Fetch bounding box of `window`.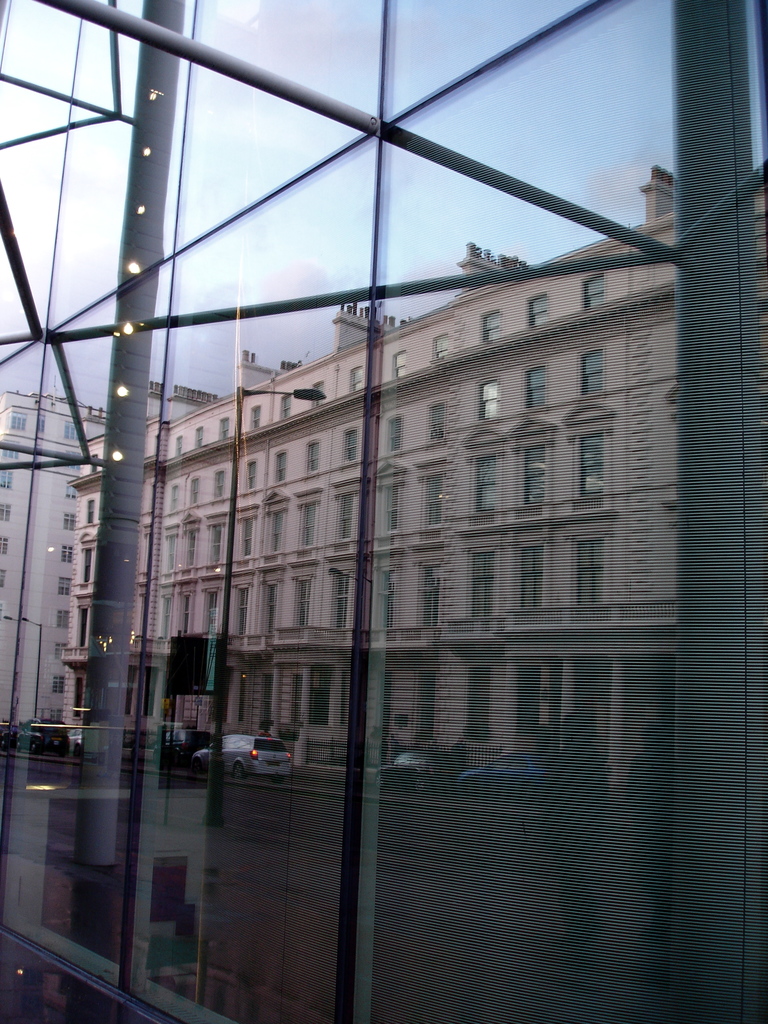
Bbox: bbox=(583, 269, 604, 305).
